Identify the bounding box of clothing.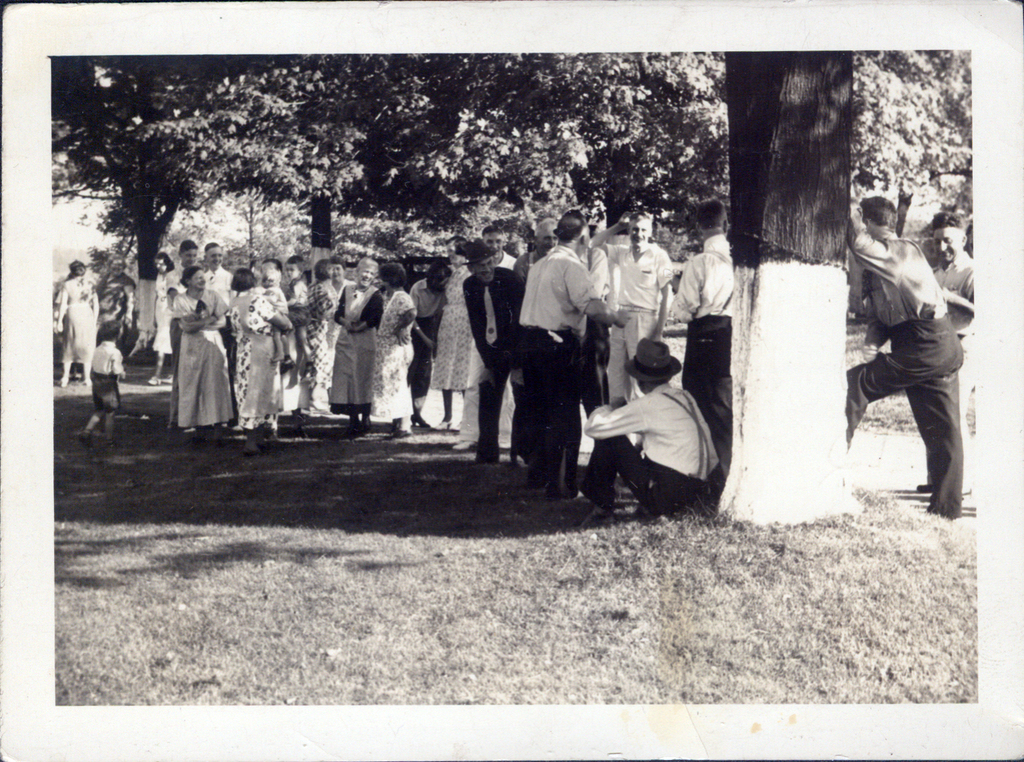
524/324/583/473.
